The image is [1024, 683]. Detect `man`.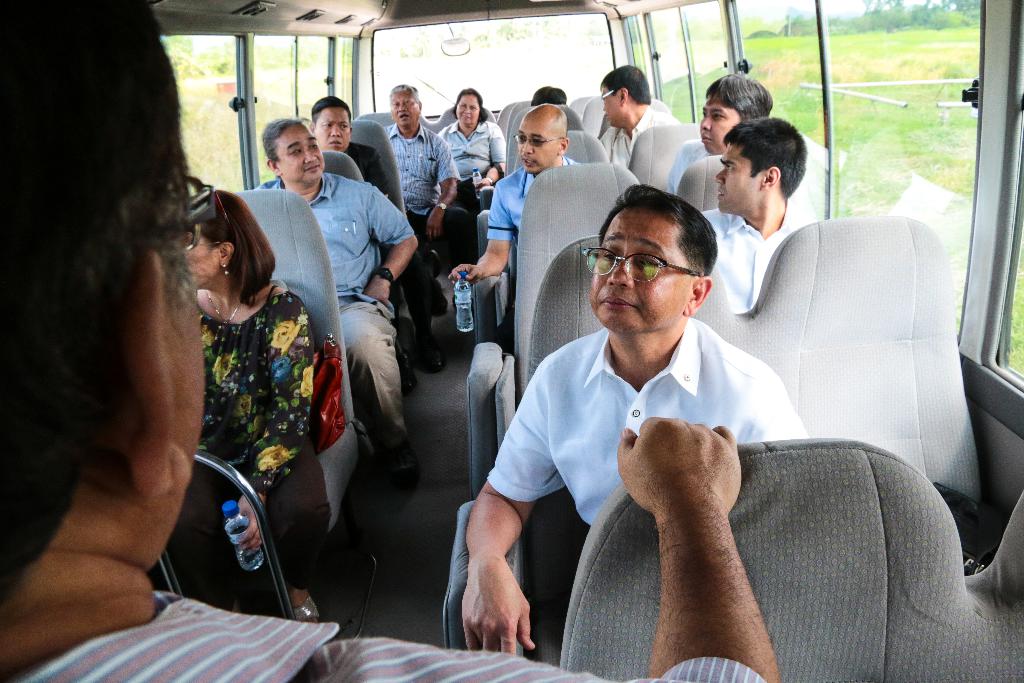
Detection: BBox(383, 80, 468, 312).
